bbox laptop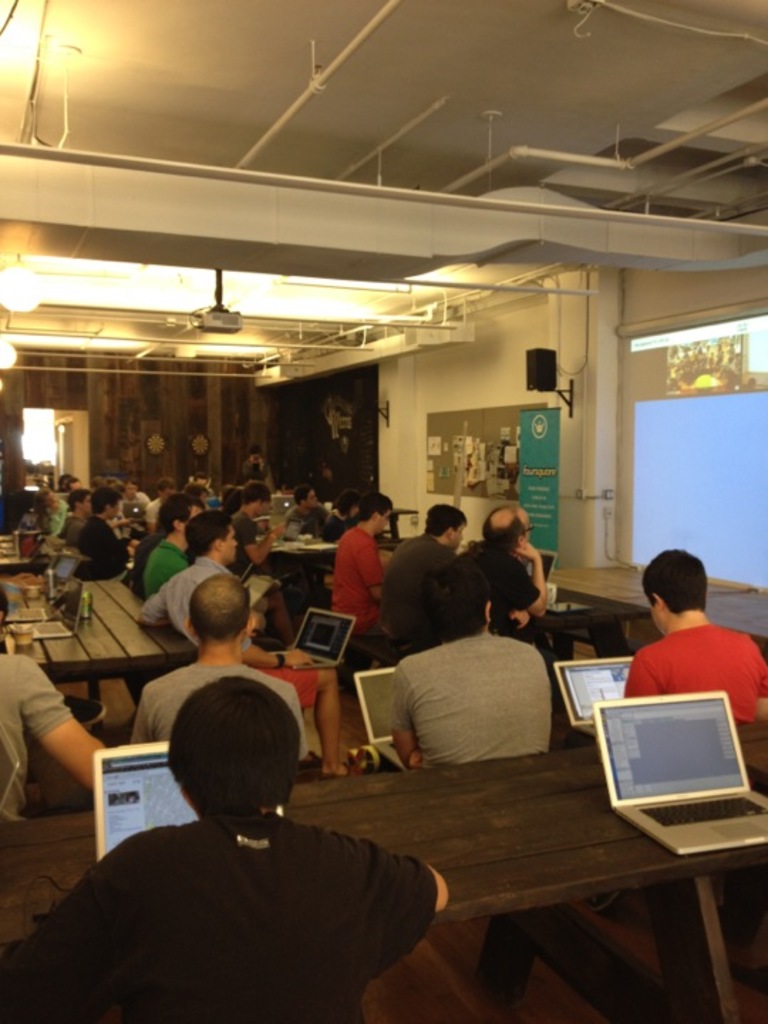
<box>526,549,558,589</box>
